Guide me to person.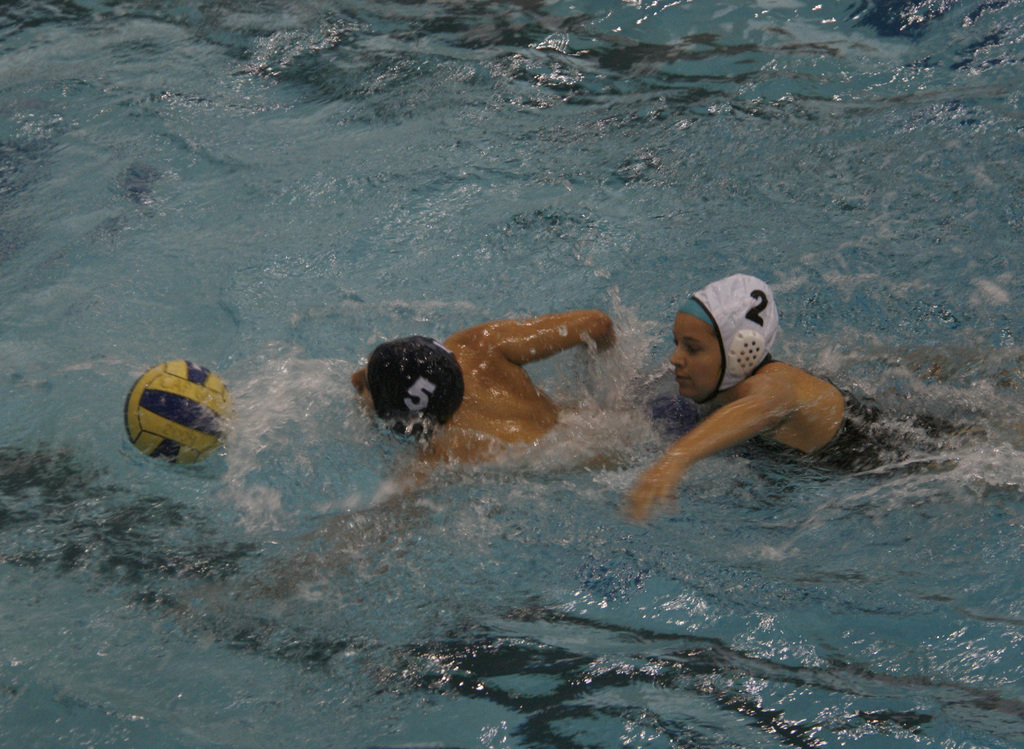
Guidance: x1=266, y1=308, x2=708, y2=602.
